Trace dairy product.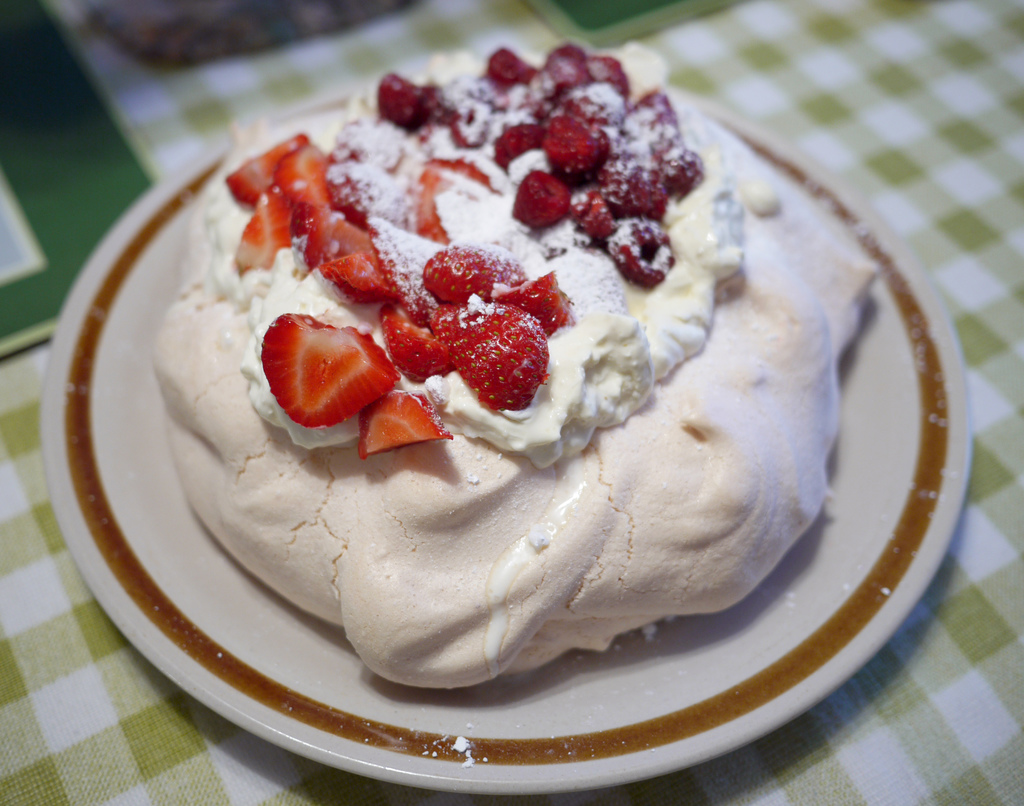
Traced to (217, 277, 888, 699).
